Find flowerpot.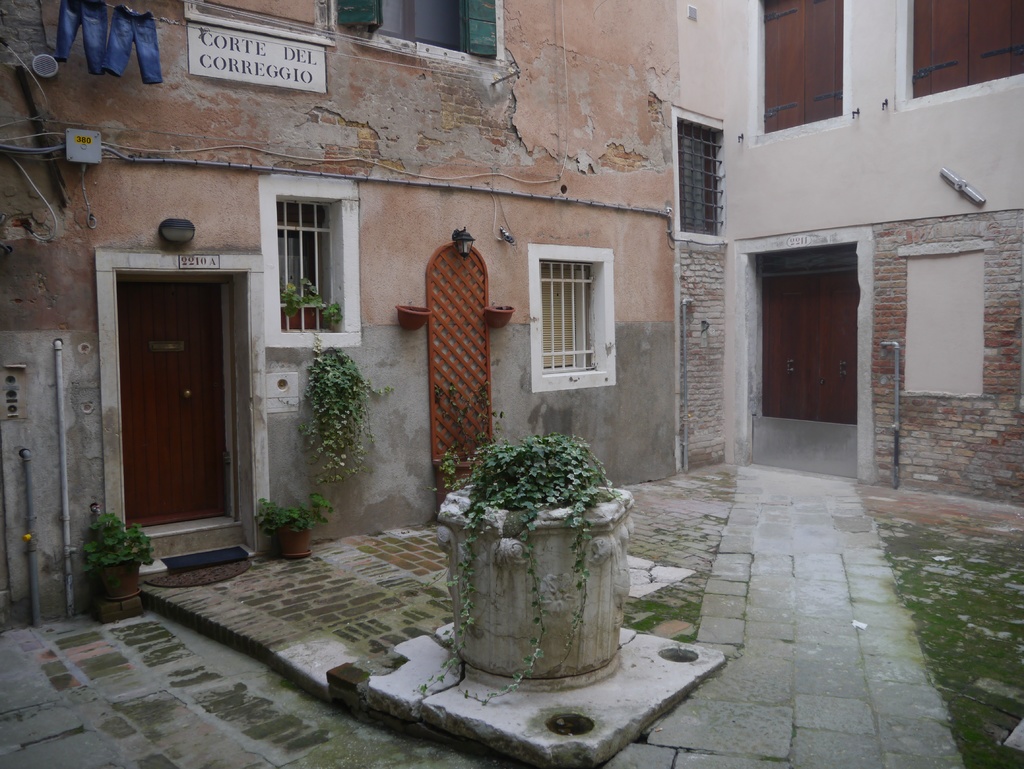
l=397, t=302, r=433, b=331.
